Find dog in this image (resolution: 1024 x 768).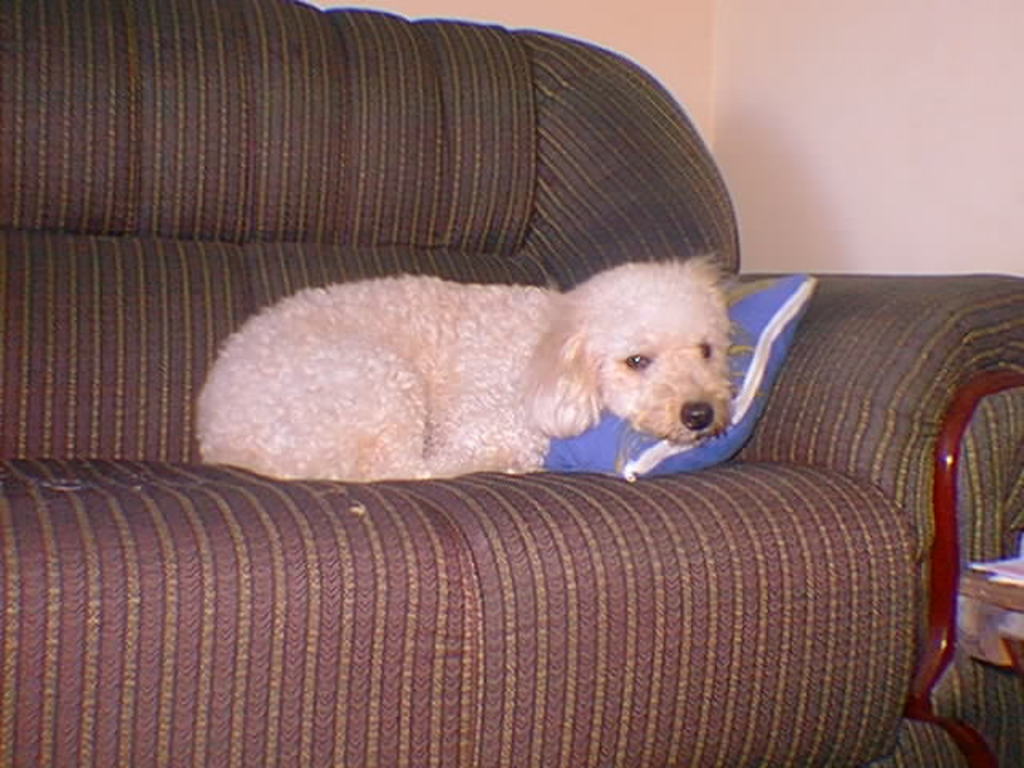
box=[195, 251, 754, 485].
